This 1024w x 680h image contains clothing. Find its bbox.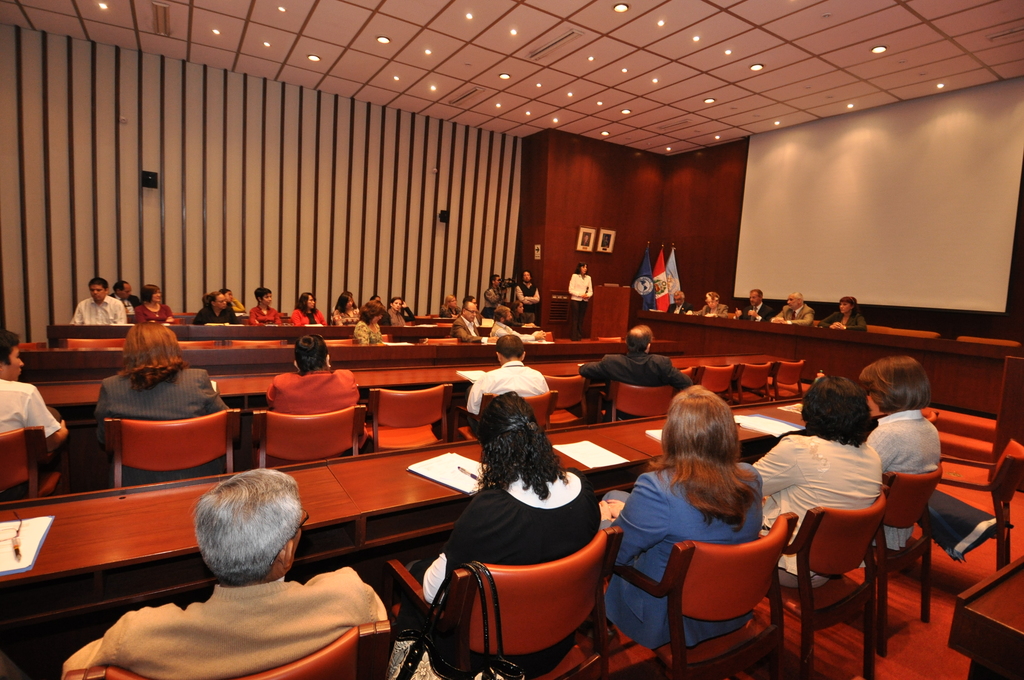
(x1=51, y1=561, x2=422, y2=679).
